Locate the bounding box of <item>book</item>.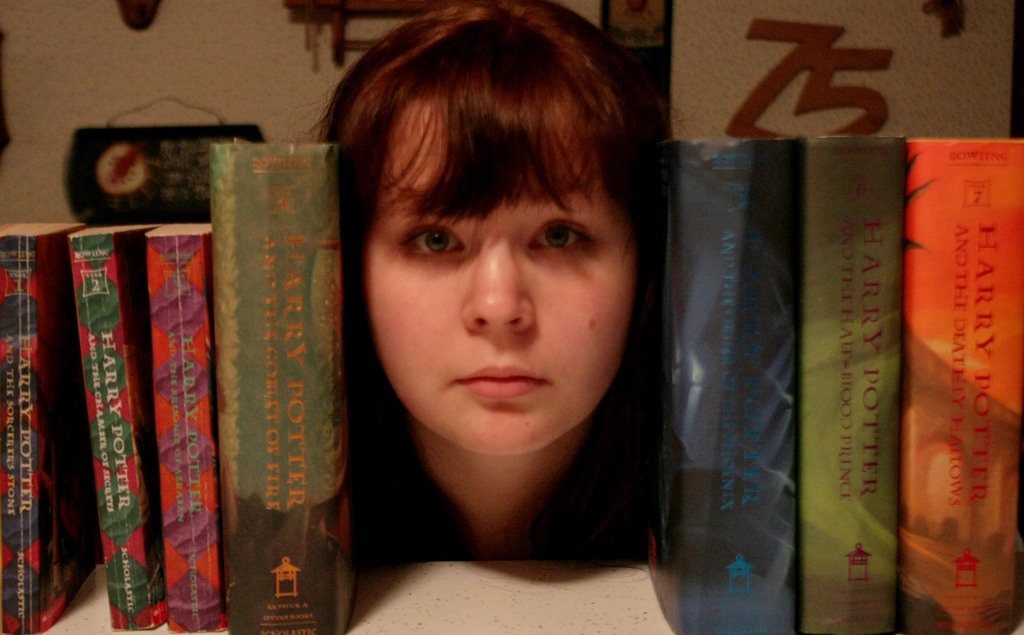
Bounding box: 66 222 168 630.
